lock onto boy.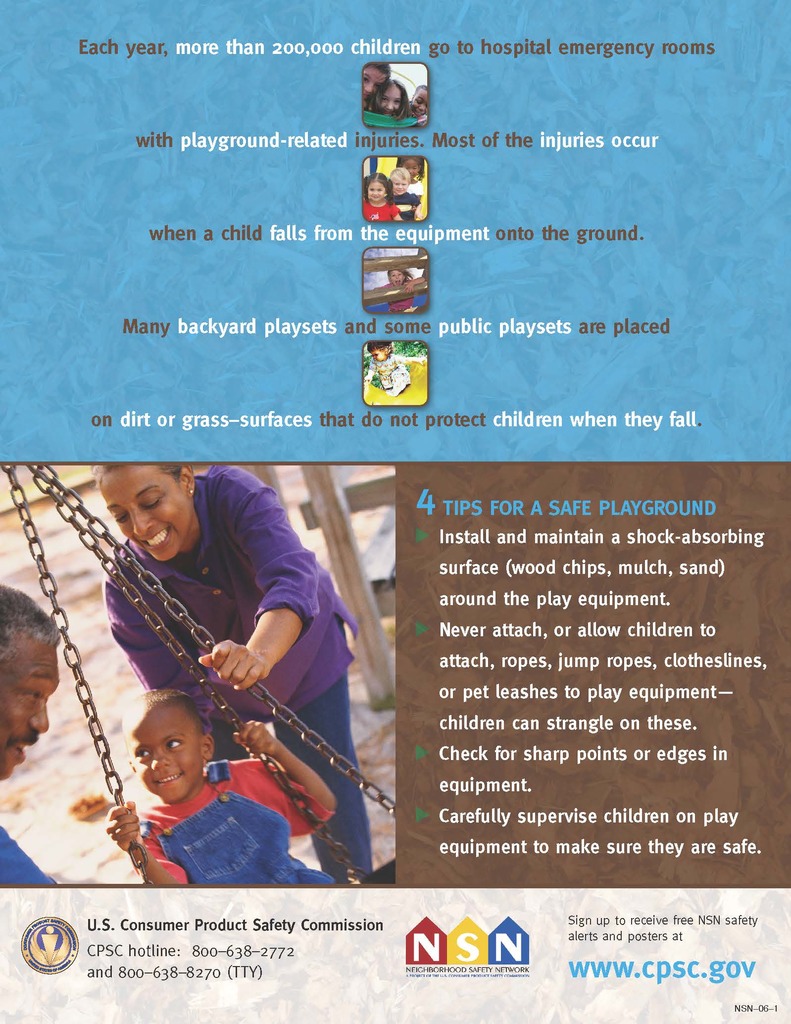
Locked: box=[101, 650, 354, 889].
